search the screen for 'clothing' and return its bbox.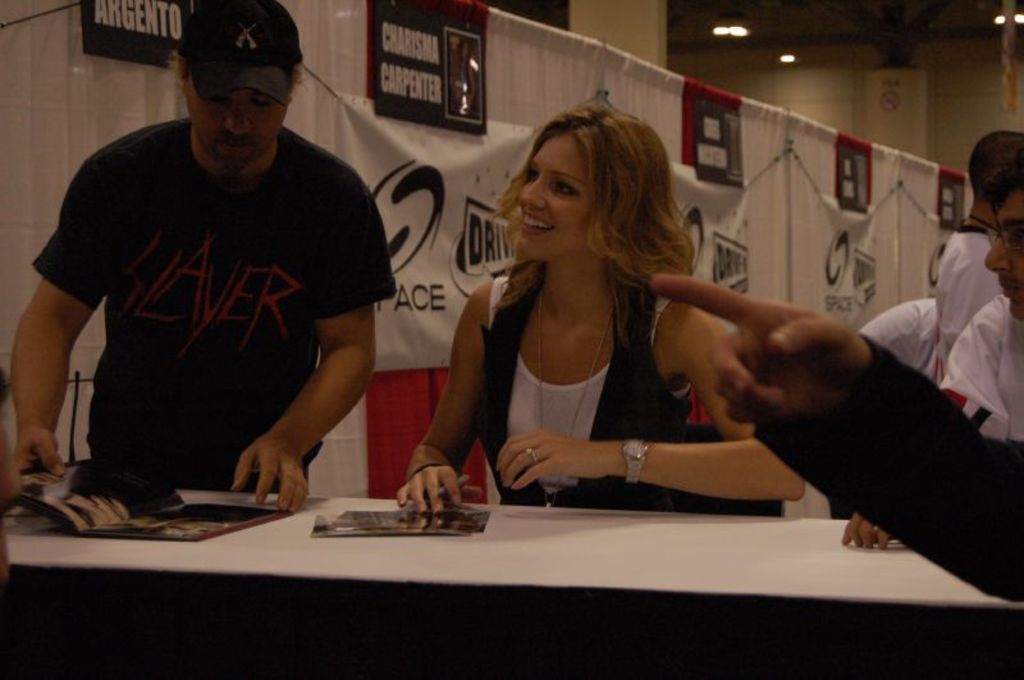
Found: bbox=[27, 114, 401, 498].
